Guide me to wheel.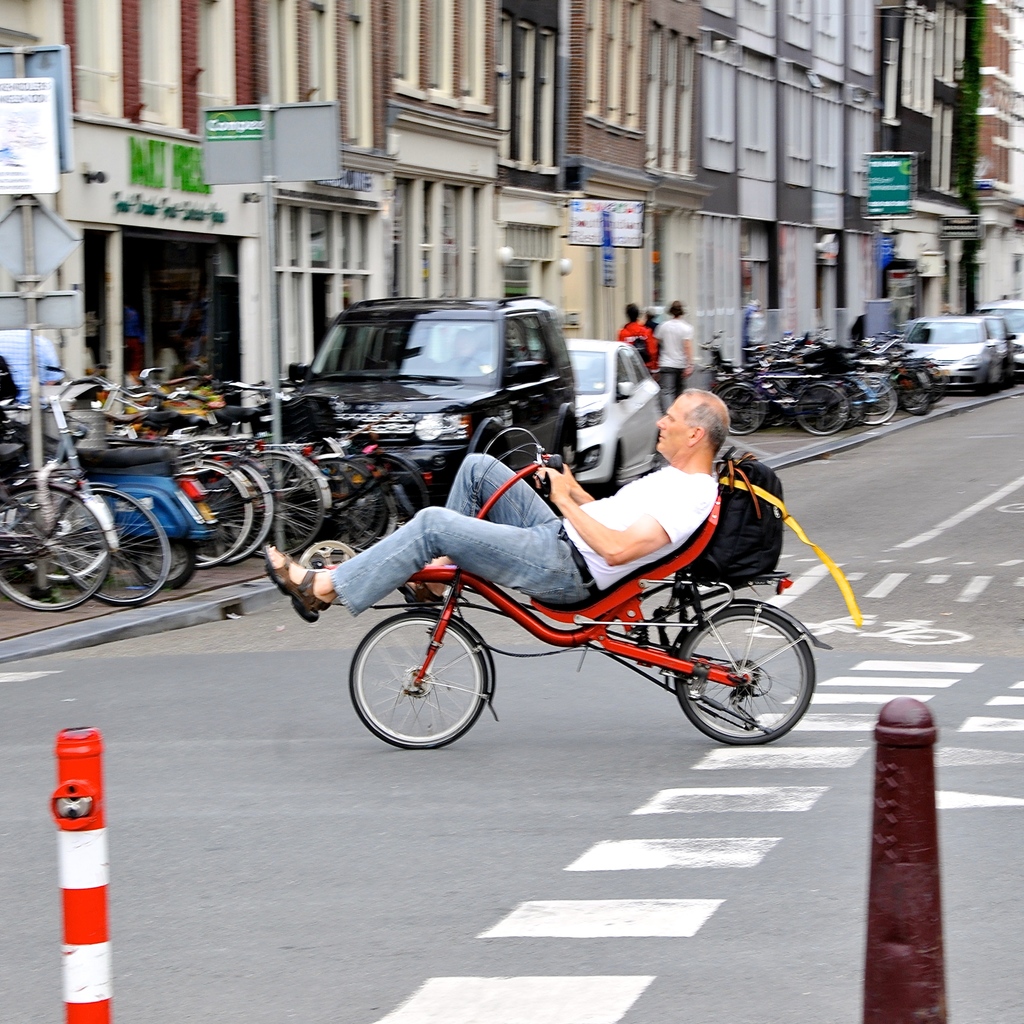
Guidance: (0,486,120,619).
